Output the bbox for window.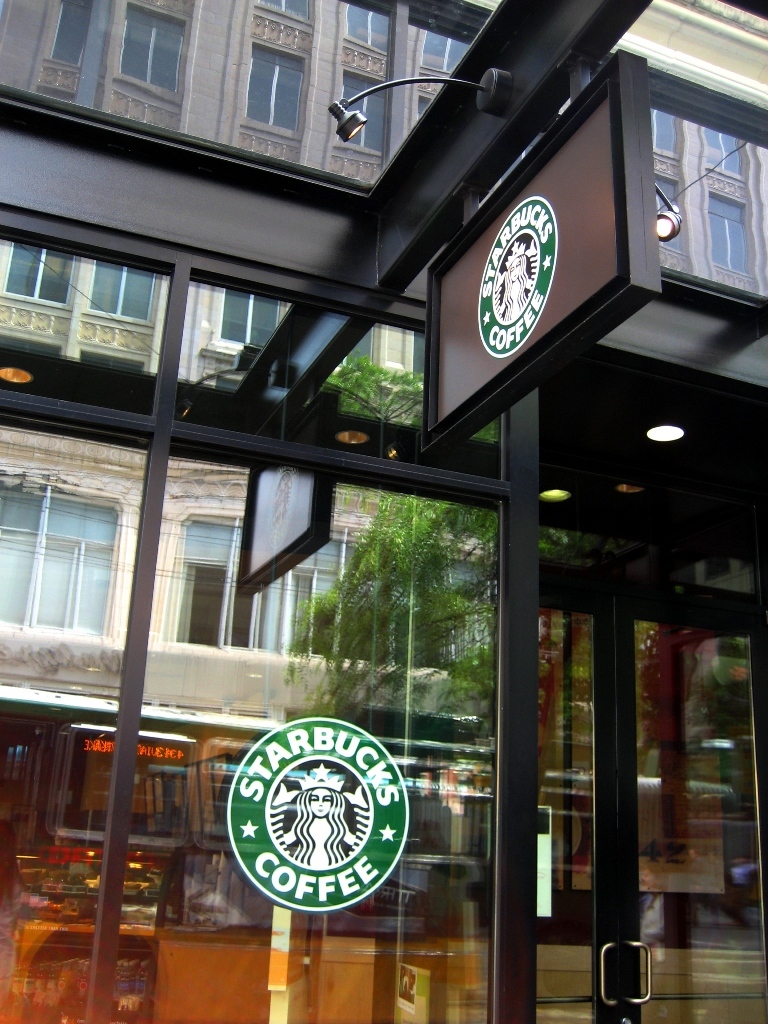
[left=250, top=0, right=316, bottom=17].
